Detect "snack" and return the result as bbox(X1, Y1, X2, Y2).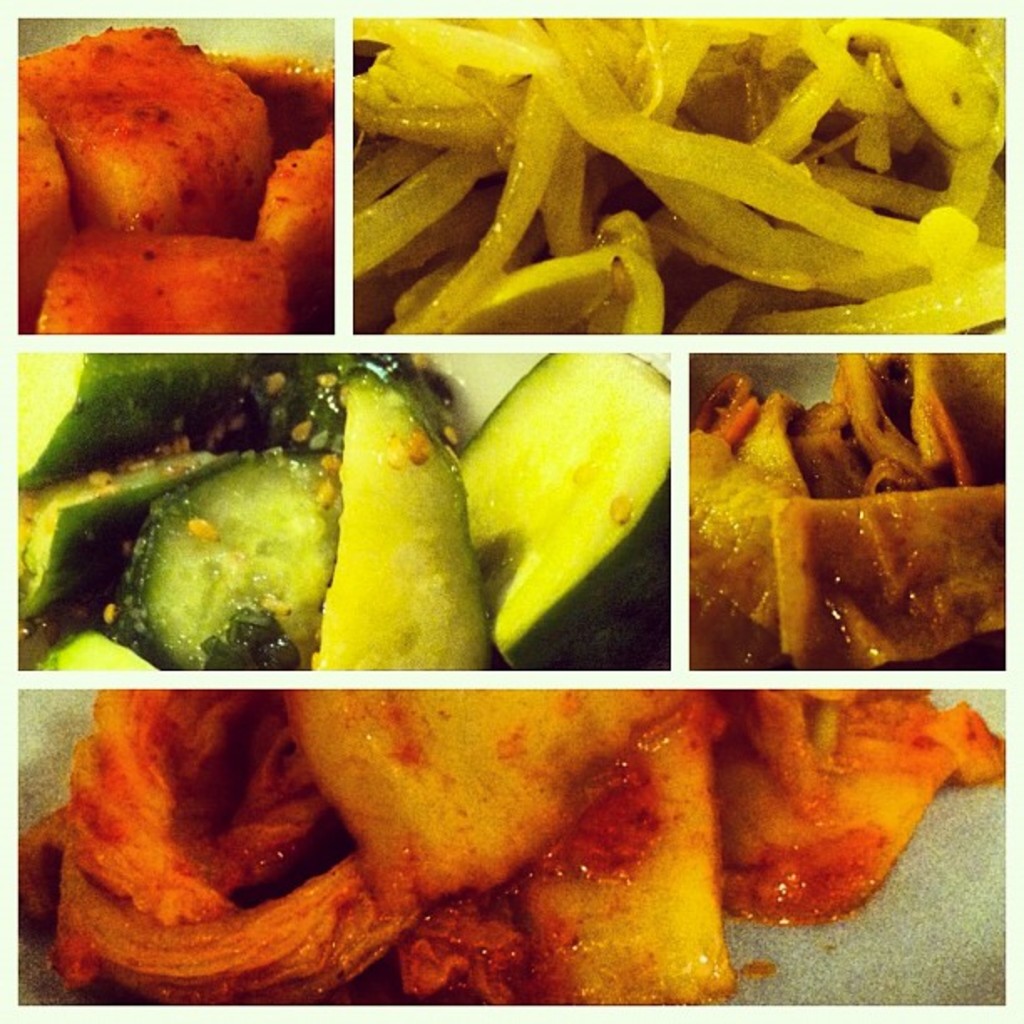
bbox(15, 356, 679, 659).
